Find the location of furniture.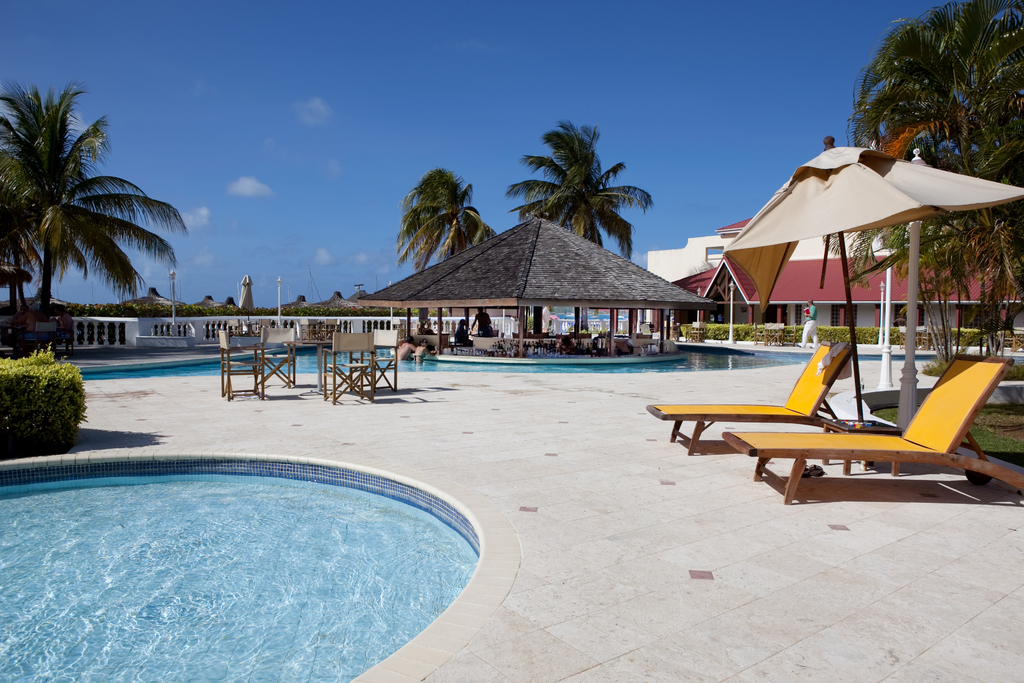
Location: select_region(916, 325, 923, 348).
